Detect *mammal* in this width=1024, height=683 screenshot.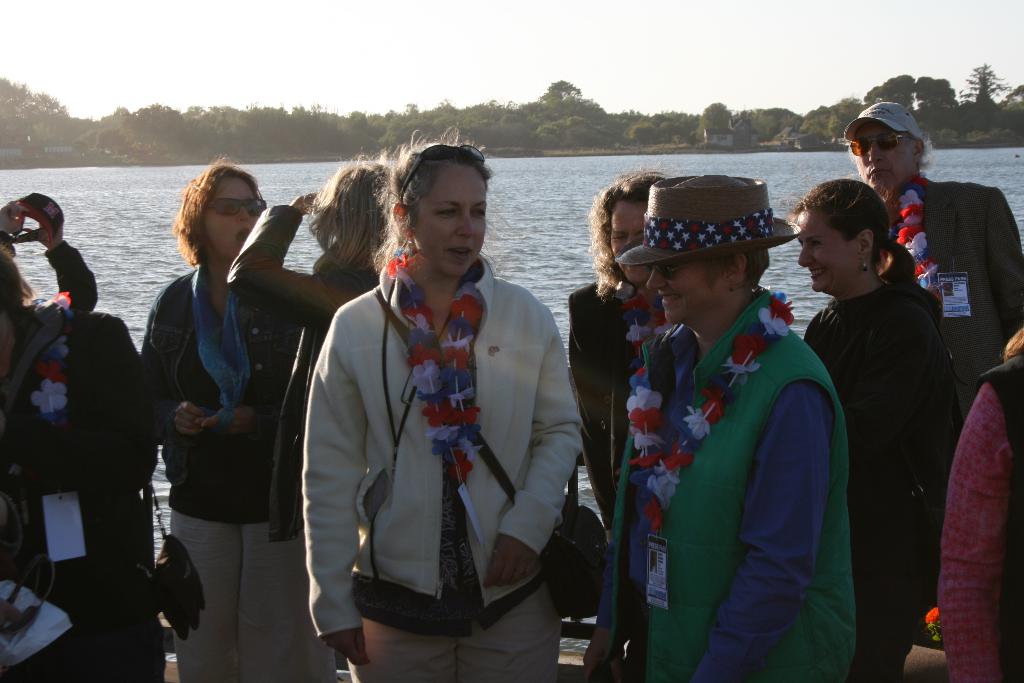
Detection: select_region(570, 152, 676, 682).
